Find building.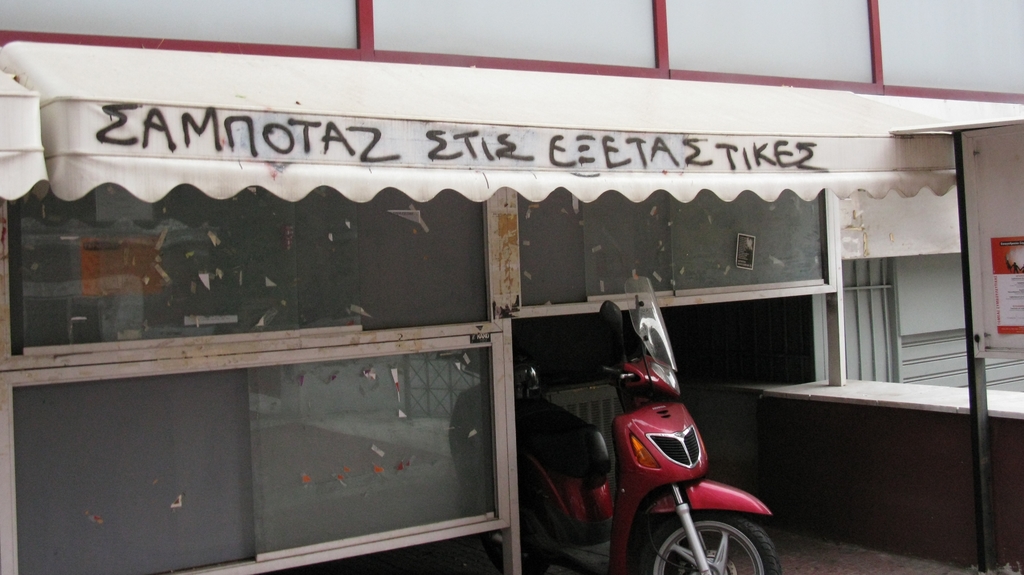
0:0:1023:574.
